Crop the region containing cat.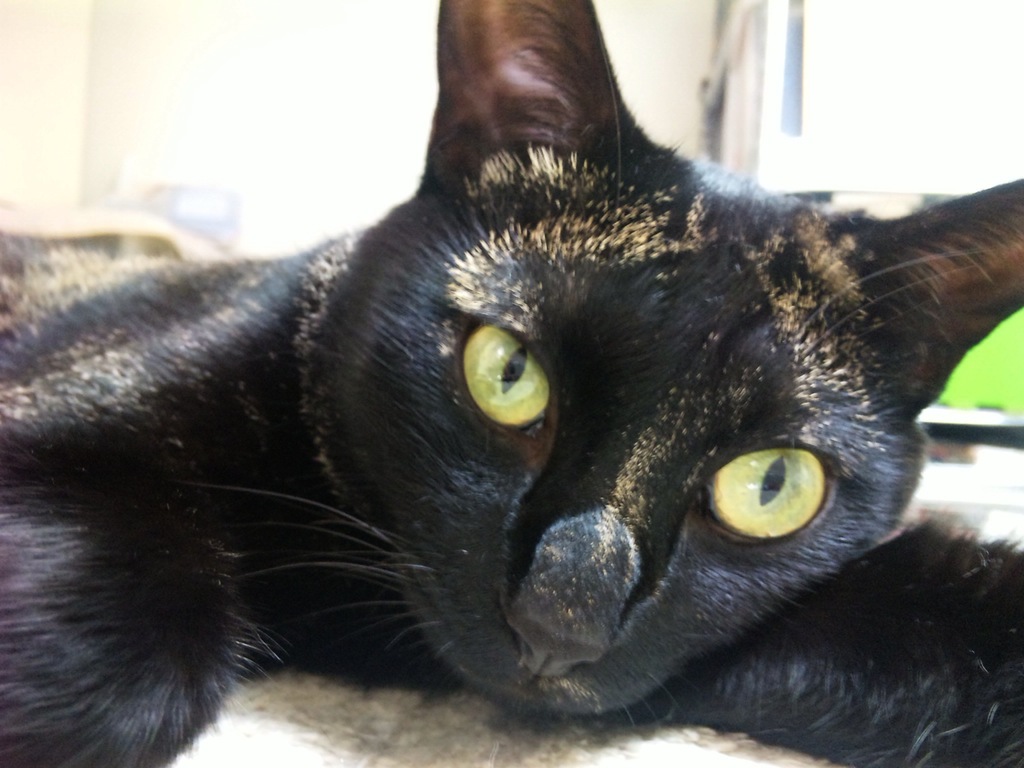
Crop region: select_region(0, 0, 1023, 767).
